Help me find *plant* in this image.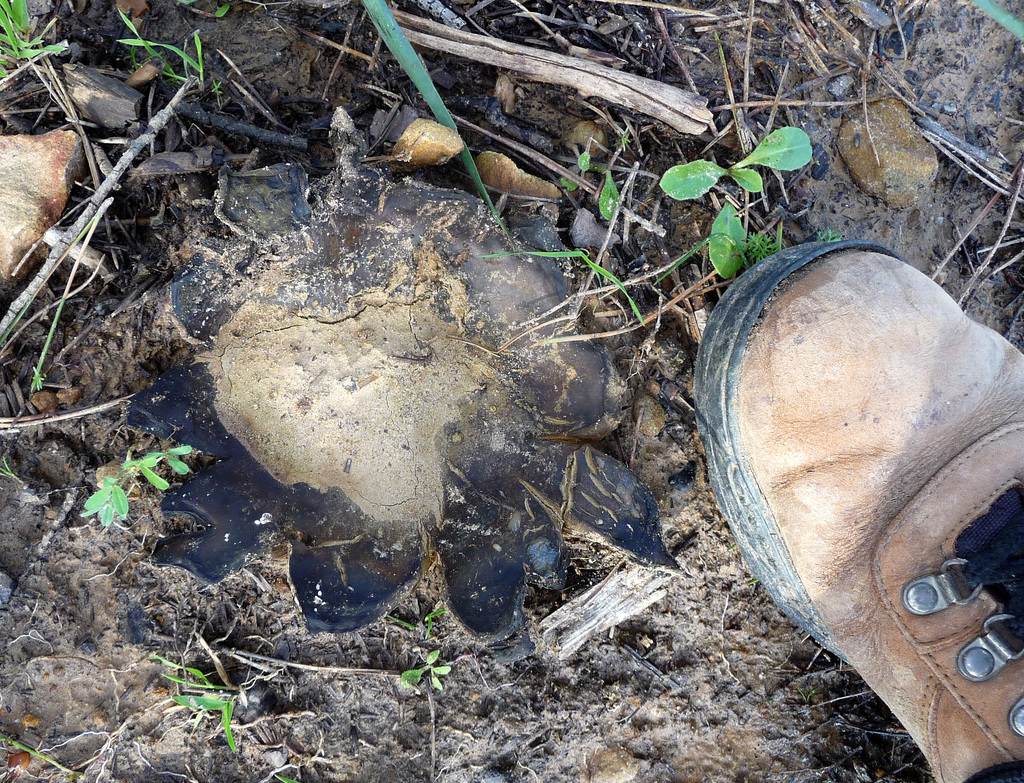
Found it: [left=476, top=239, right=655, bottom=339].
